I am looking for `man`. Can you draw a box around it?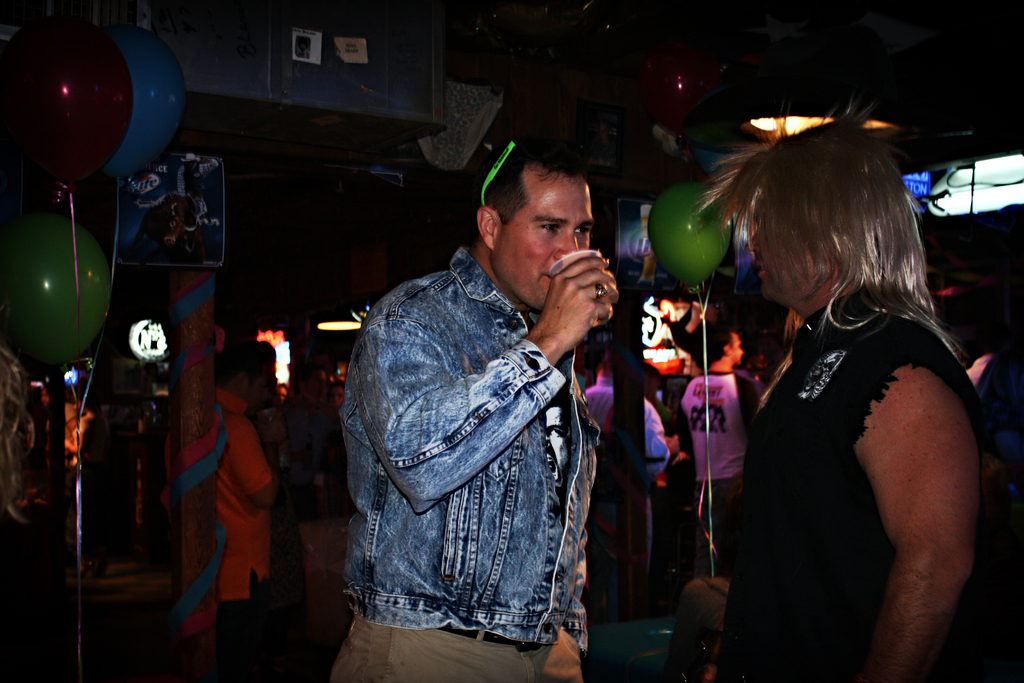
Sure, the bounding box is 682 323 758 593.
